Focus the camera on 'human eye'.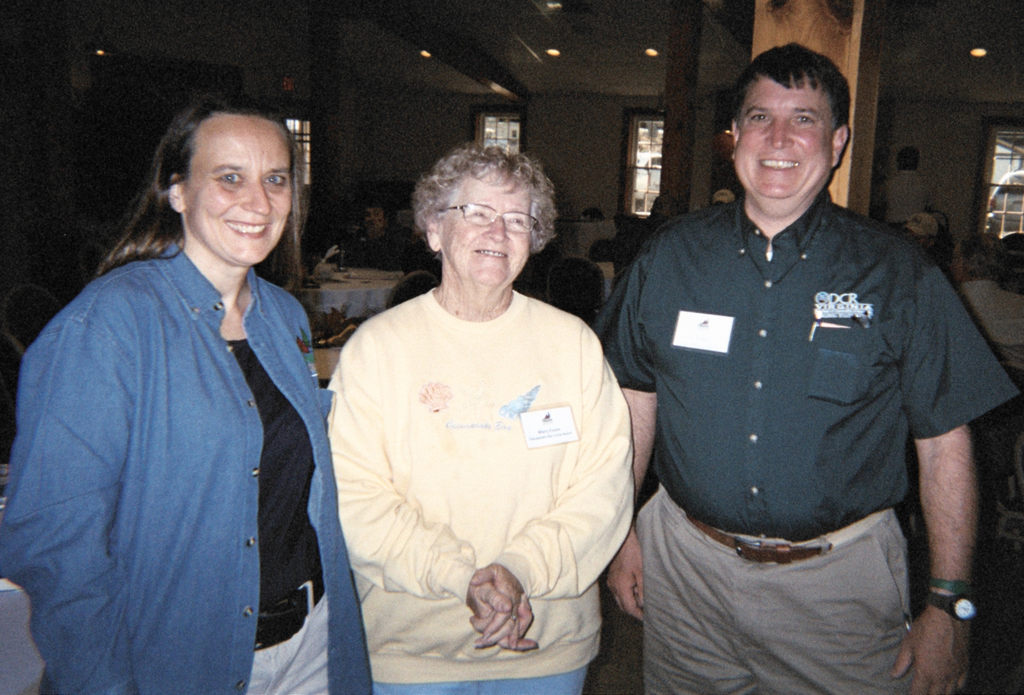
Focus region: <bbox>470, 205, 488, 220</bbox>.
